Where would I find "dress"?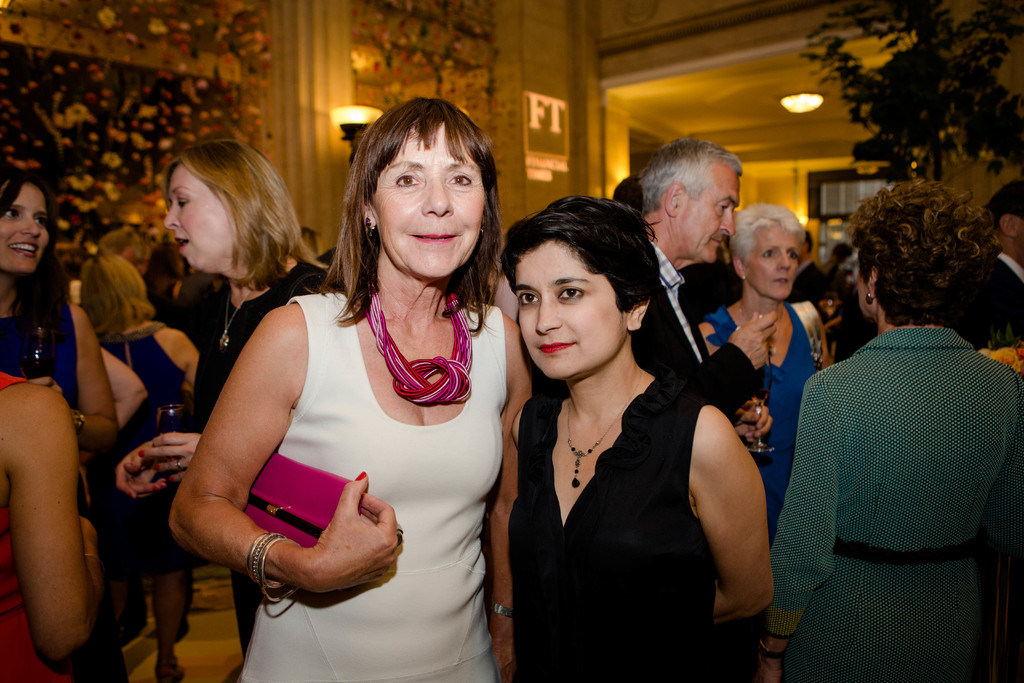
At crop(81, 318, 188, 569).
